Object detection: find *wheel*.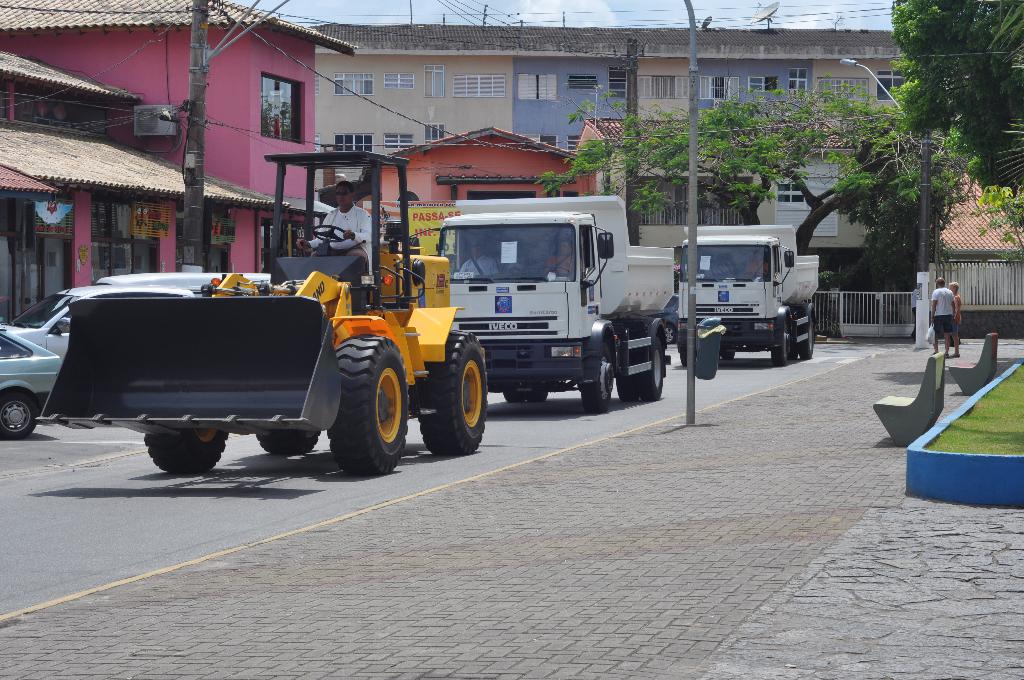
(left=721, top=350, right=735, bottom=361).
